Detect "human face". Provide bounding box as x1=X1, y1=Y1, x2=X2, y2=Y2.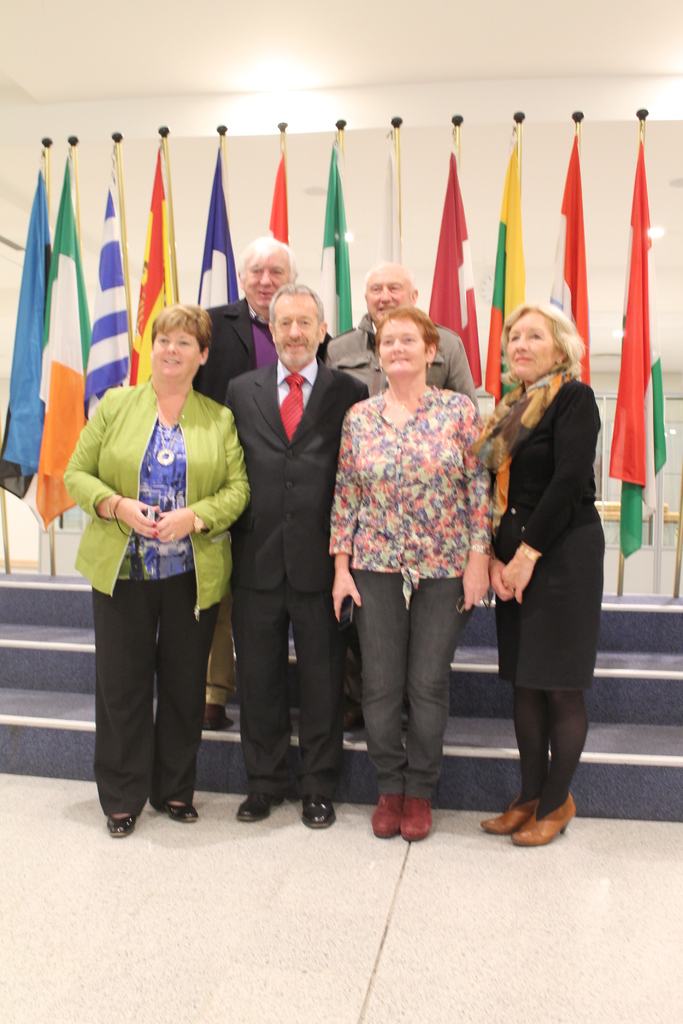
x1=268, y1=293, x2=315, y2=358.
